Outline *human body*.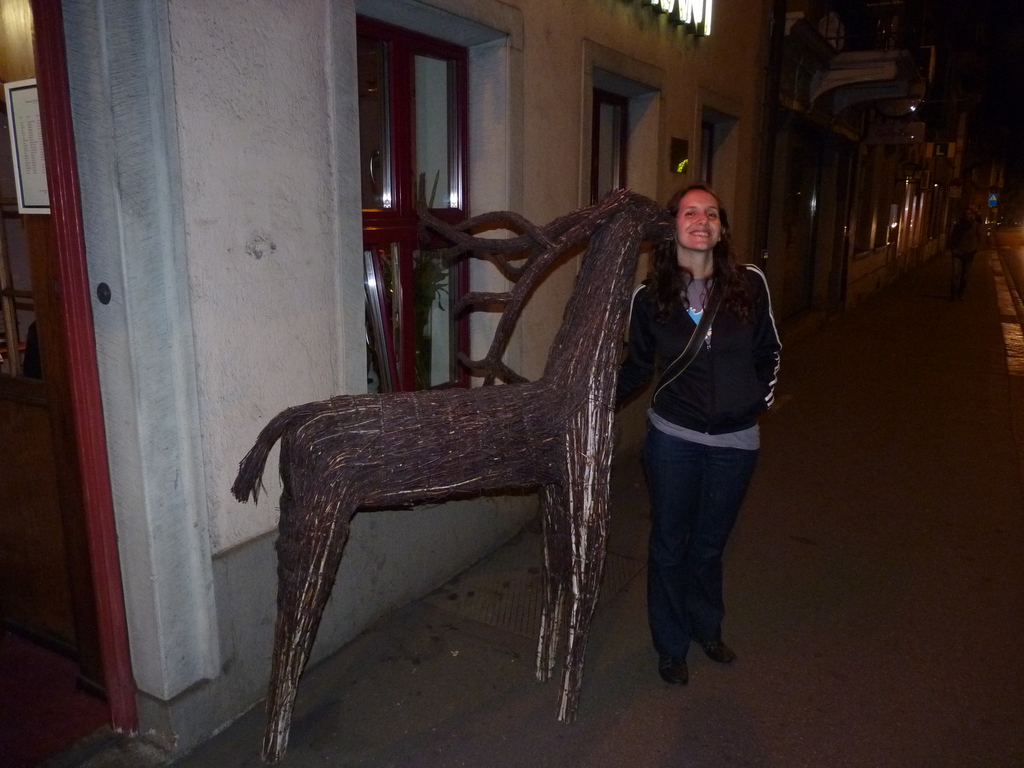
Outline: (left=643, top=182, right=788, bottom=465).
